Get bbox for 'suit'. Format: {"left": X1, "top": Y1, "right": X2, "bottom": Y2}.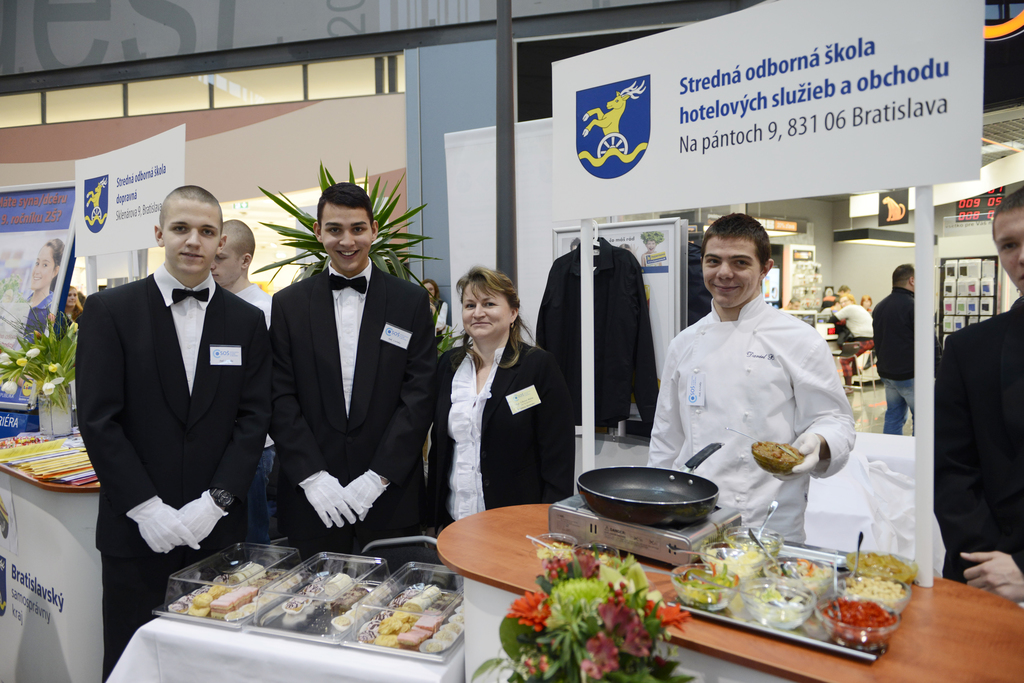
{"left": 73, "top": 262, "right": 266, "bottom": 681}.
